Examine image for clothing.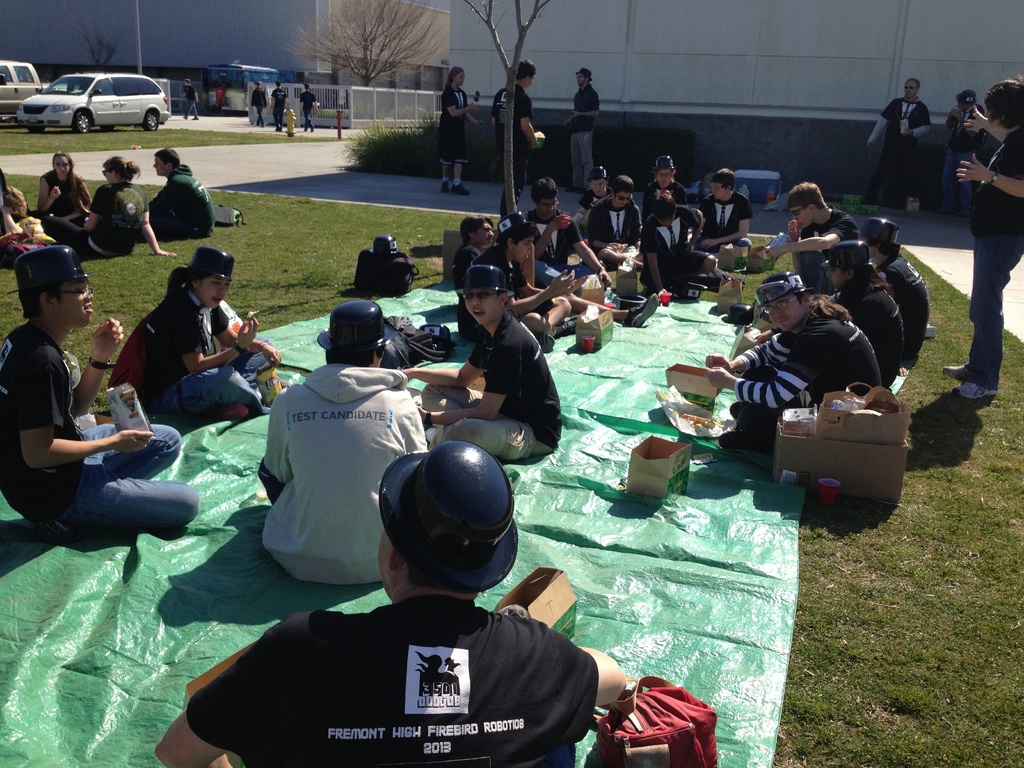
Examination result: box=[2, 147, 219, 265].
